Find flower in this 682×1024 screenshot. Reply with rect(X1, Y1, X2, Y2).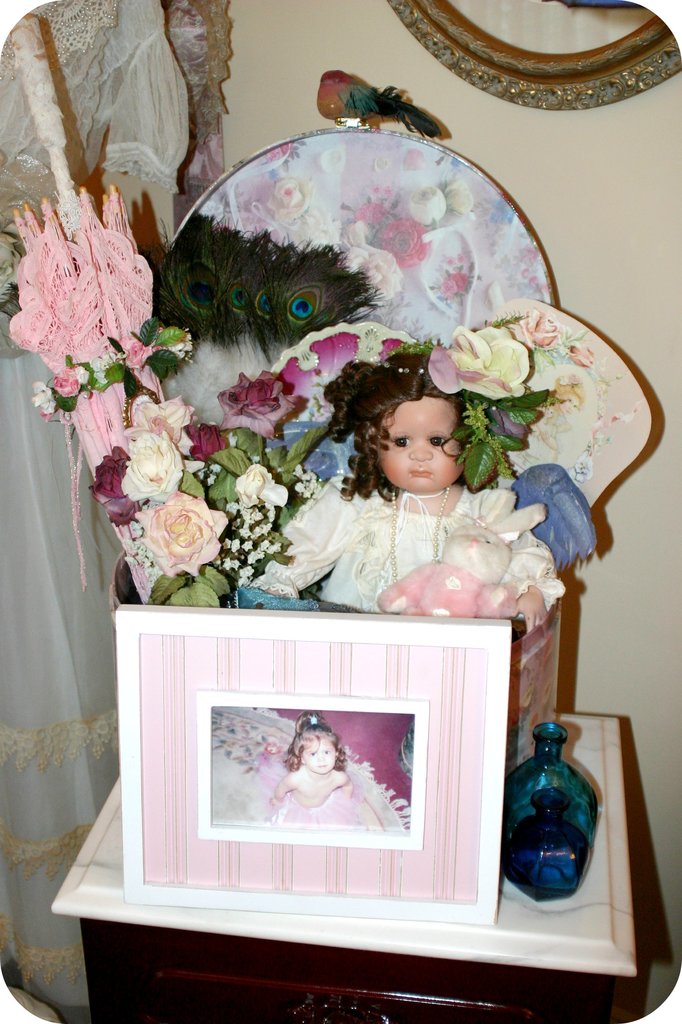
rect(187, 420, 225, 460).
